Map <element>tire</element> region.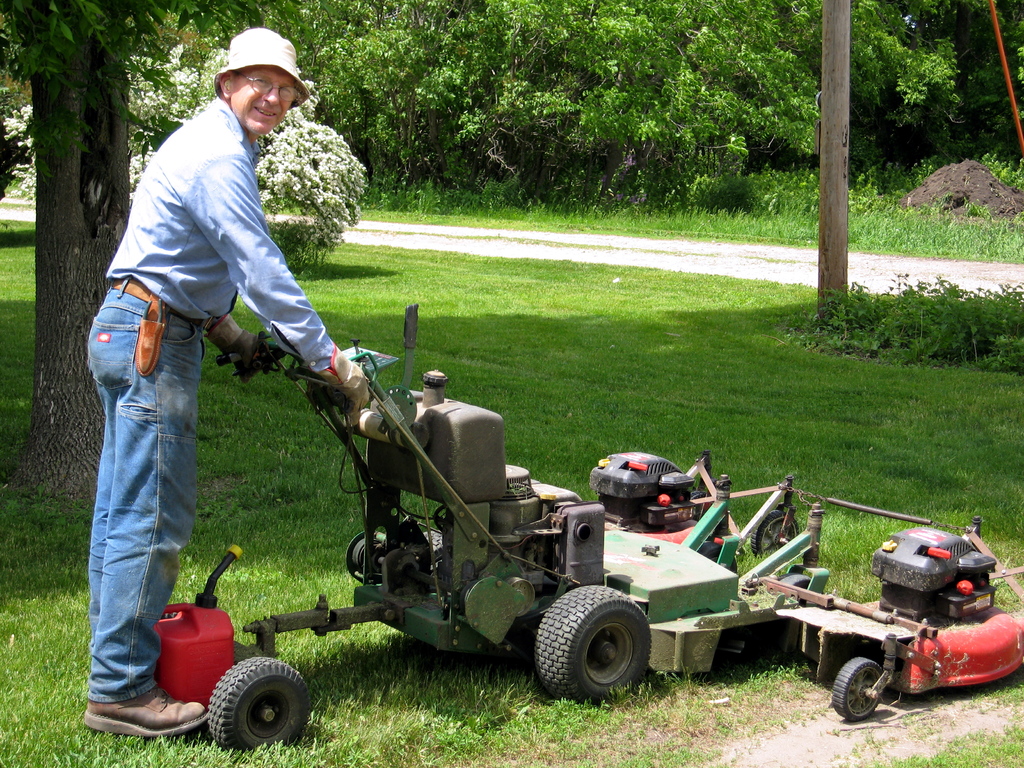
Mapped to locate(834, 659, 884, 719).
